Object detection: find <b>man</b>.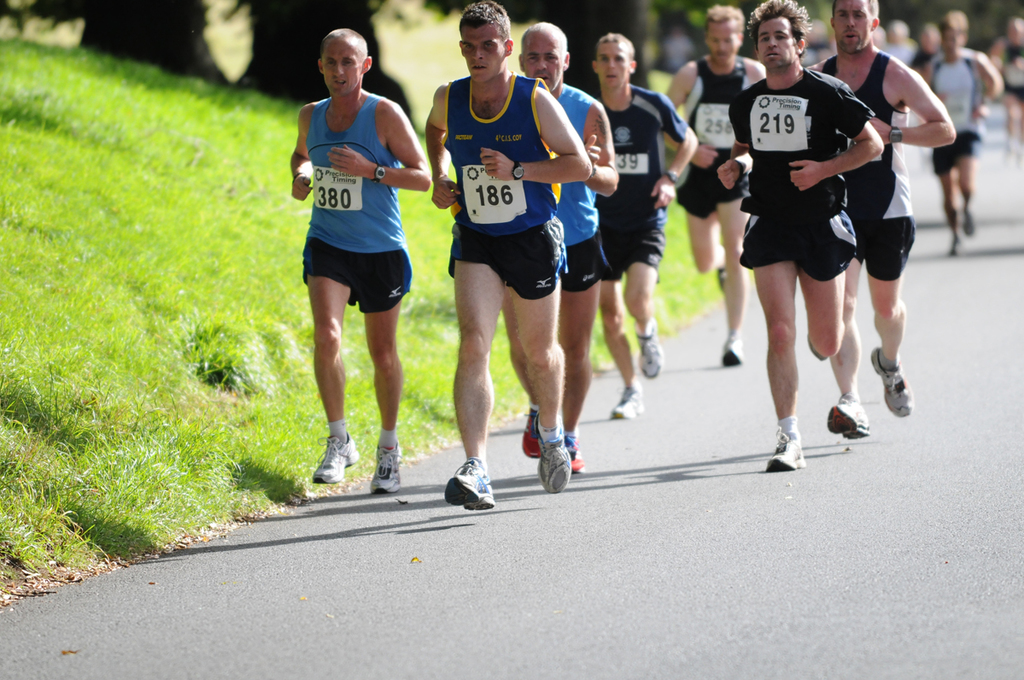
715,1,879,466.
